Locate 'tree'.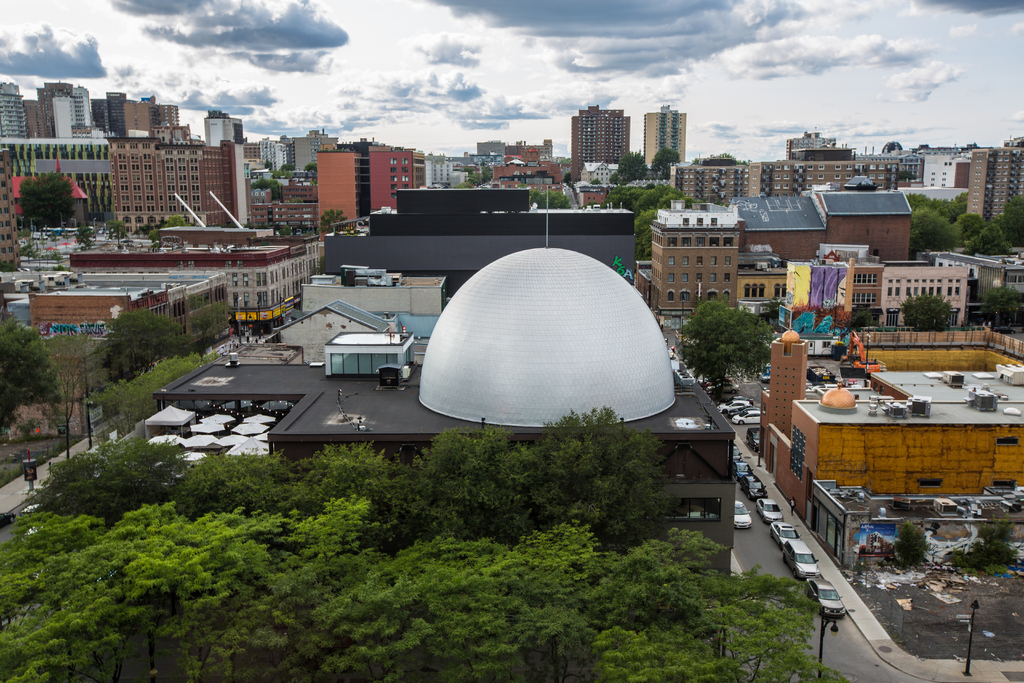
Bounding box: locate(901, 290, 955, 337).
